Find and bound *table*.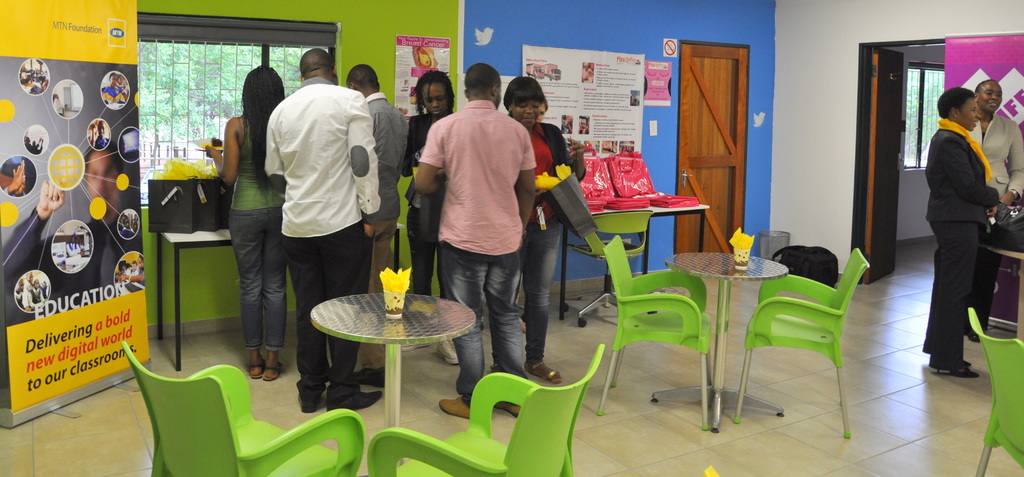
Bound: left=561, top=184, right=708, bottom=321.
